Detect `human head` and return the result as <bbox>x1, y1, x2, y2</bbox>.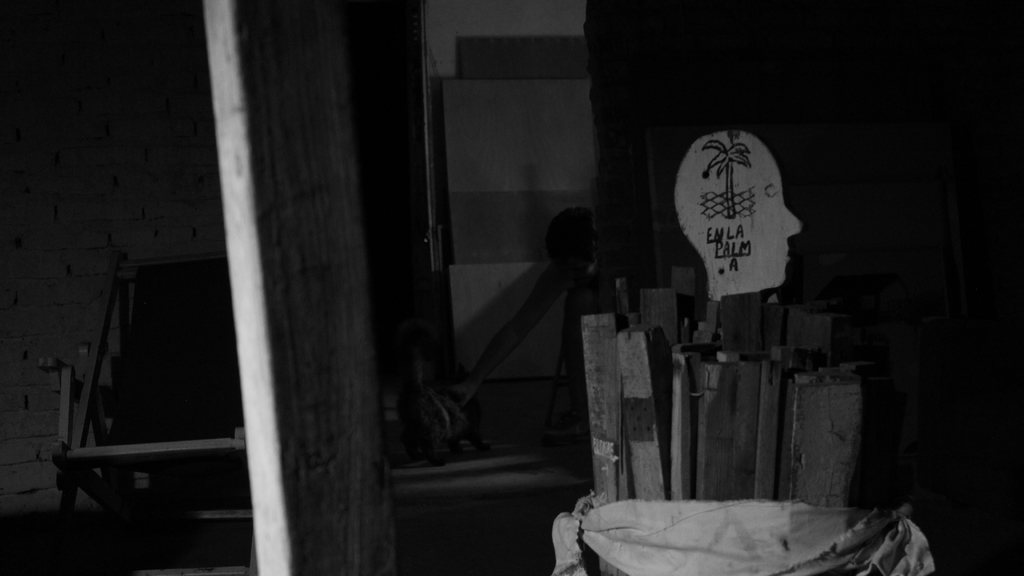
<bbox>543, 204, 596, 296</bbox>.
